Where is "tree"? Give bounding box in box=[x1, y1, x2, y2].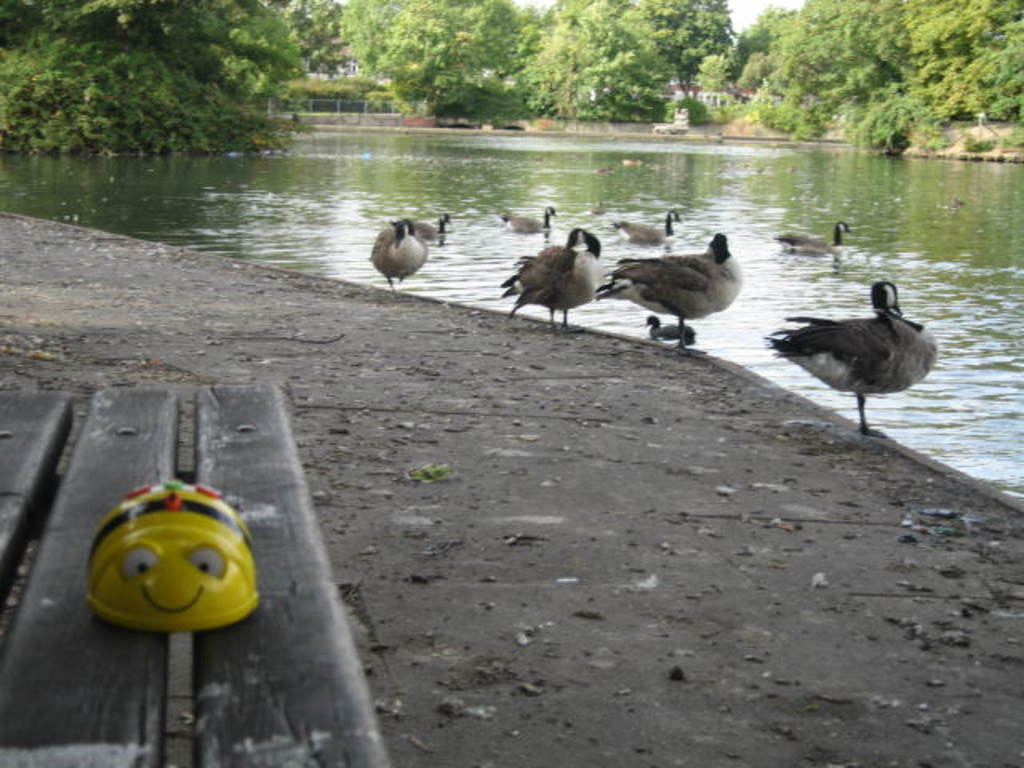
box=[339, 0, 381, 74].
